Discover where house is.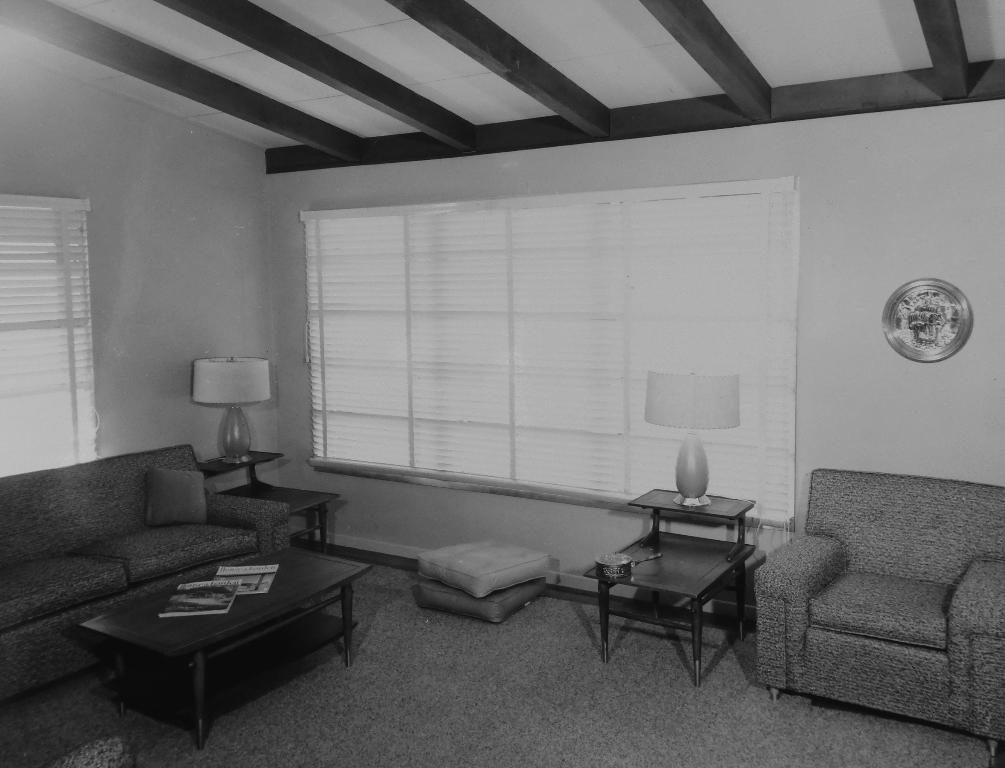
Discovered at (left=0, top=0, right=1004, bottom=767).
